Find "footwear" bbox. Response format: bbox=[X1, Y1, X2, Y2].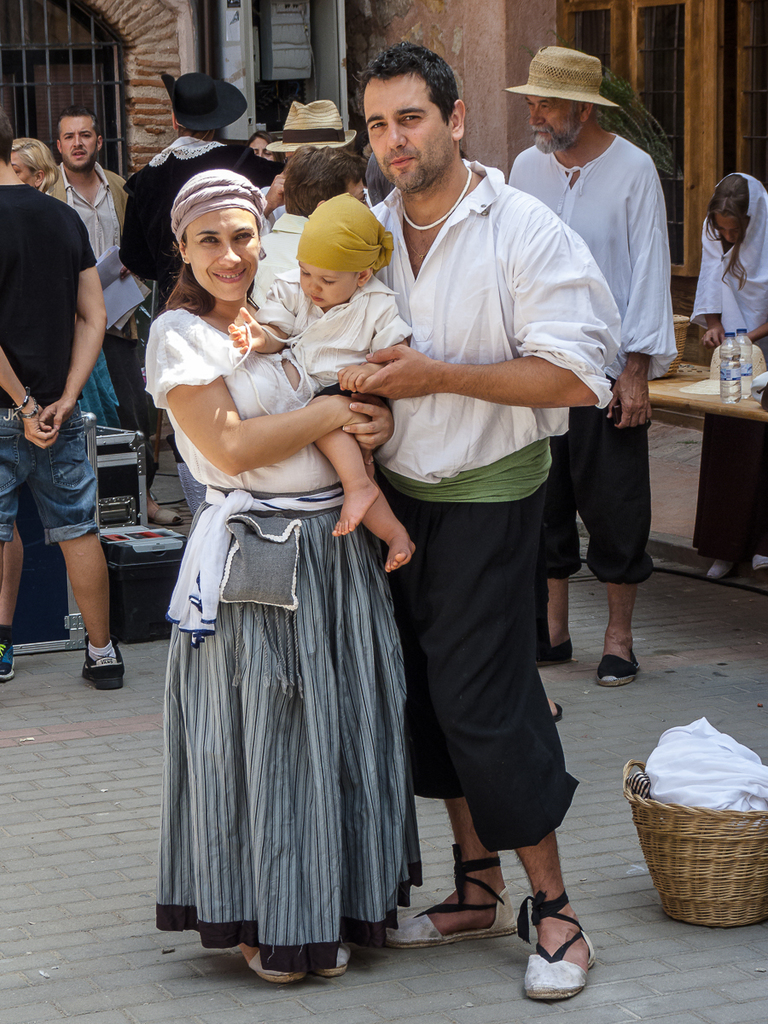
bbox=[381, 847, 539, 951].
